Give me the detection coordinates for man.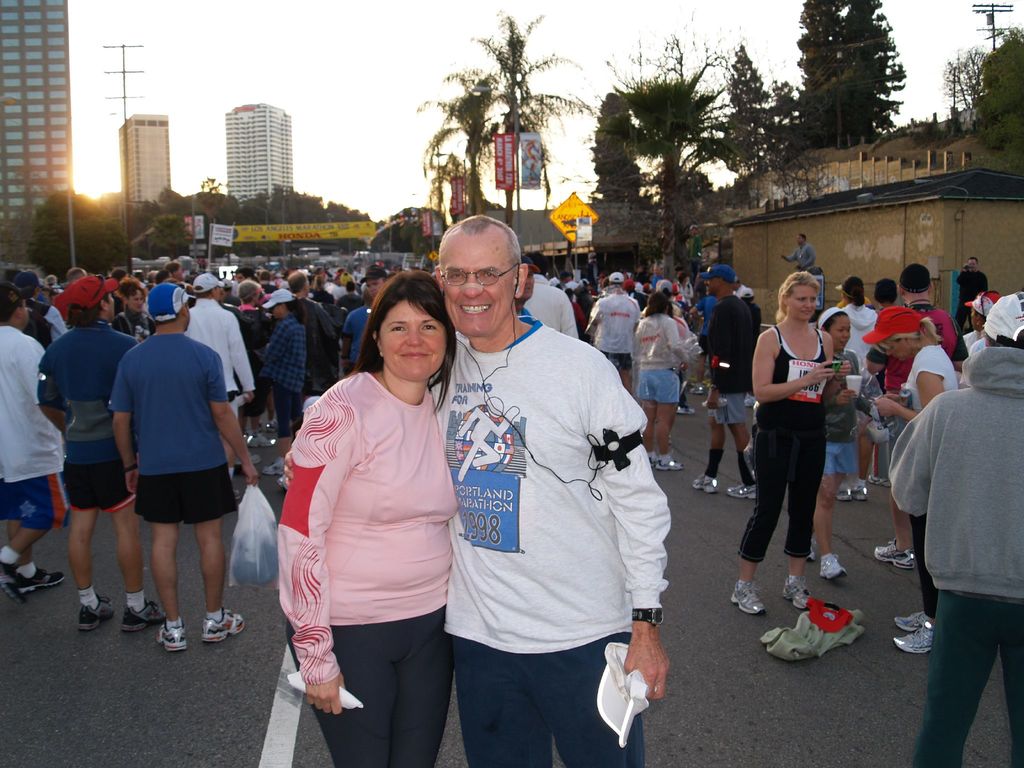
861,262,970,568.
